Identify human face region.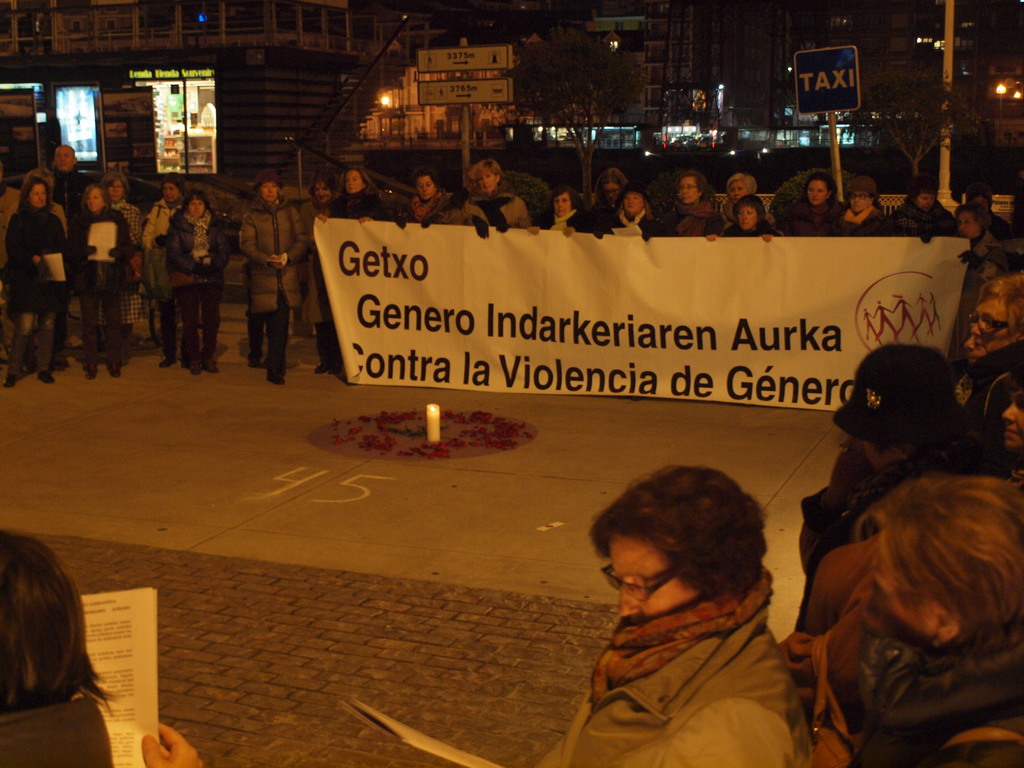
Region: rect(346, 170, 364, 193).
